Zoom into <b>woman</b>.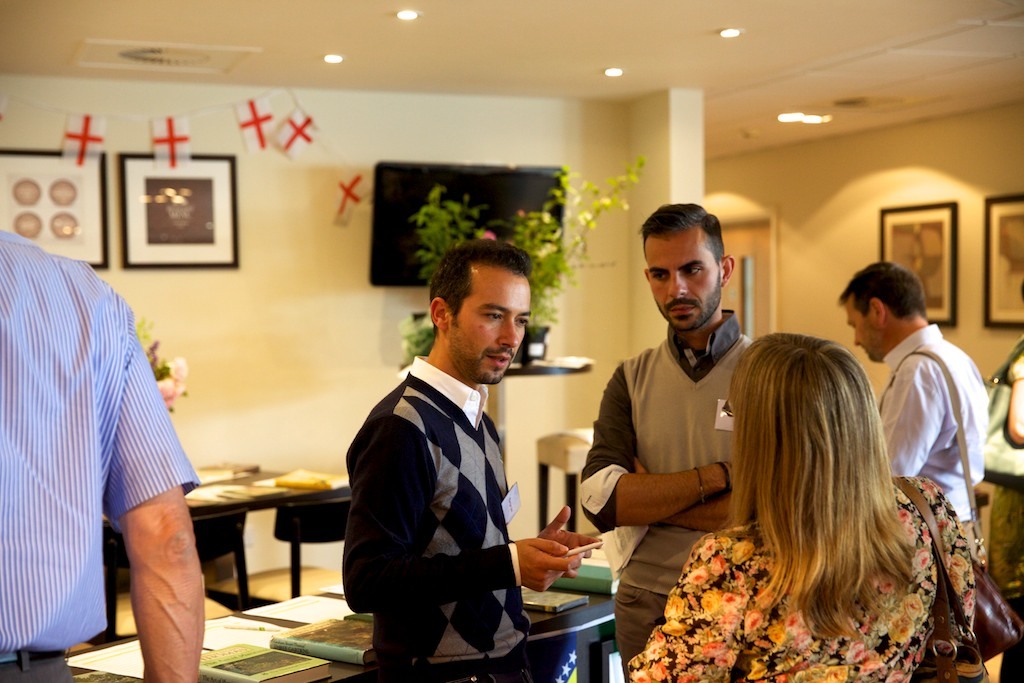
Zoom target: 686 305 986 679.
